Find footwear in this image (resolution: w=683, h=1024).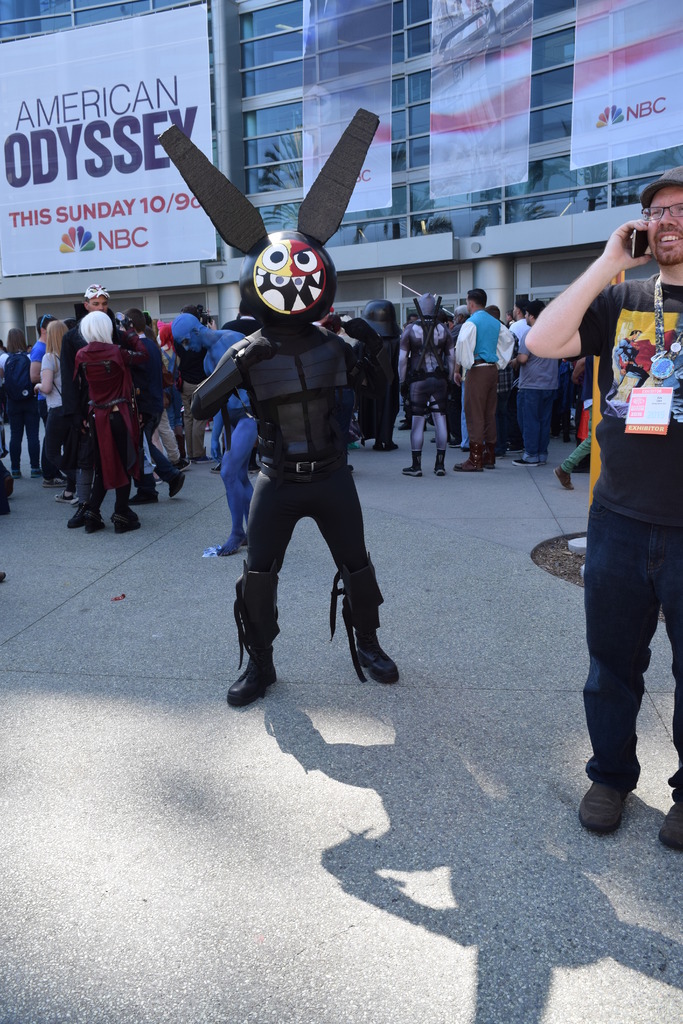
pyautogui.locateOnScreen(42, 476, 51, 486).
